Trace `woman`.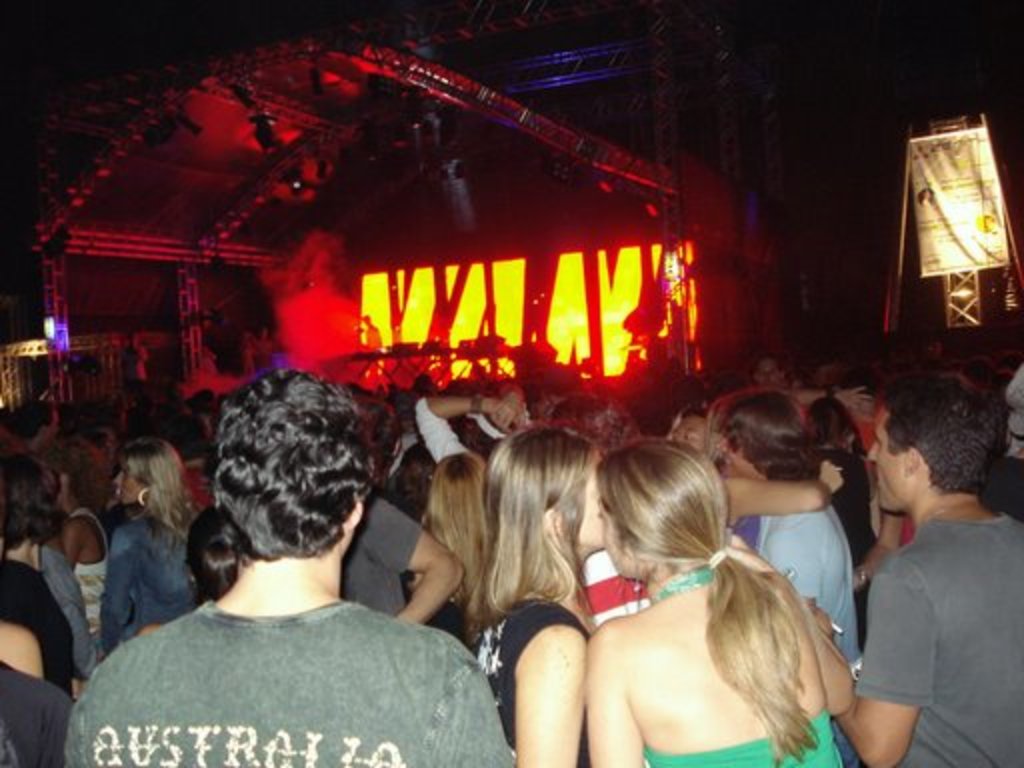
Traced to <box>752,358,784,388</box>.
